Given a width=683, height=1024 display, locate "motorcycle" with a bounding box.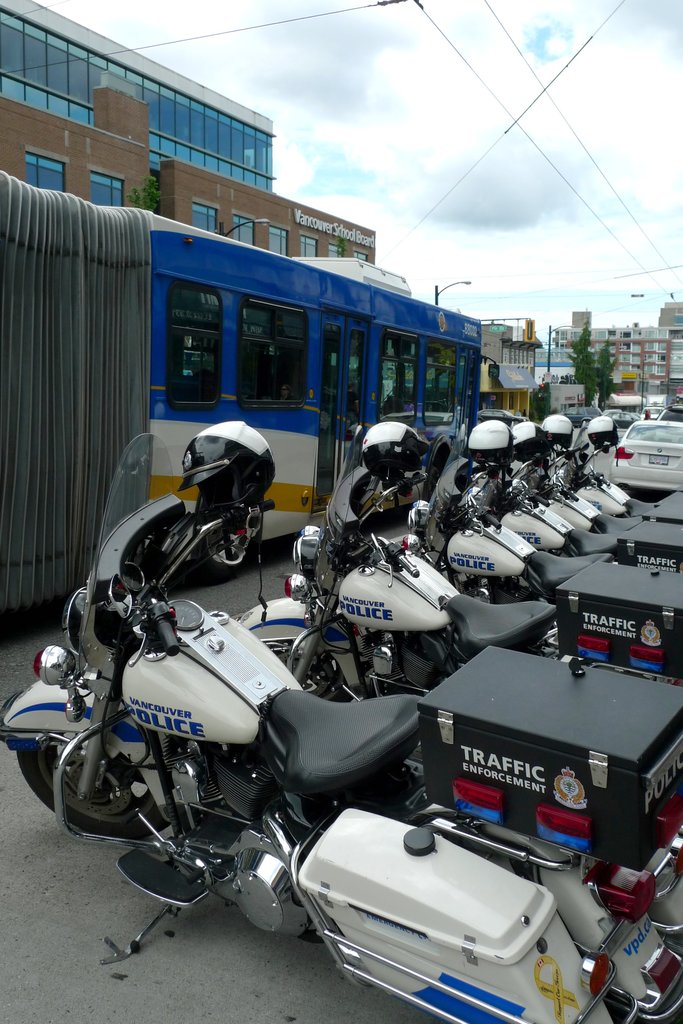
Located: bbox=(565, 452, 638, 519).
